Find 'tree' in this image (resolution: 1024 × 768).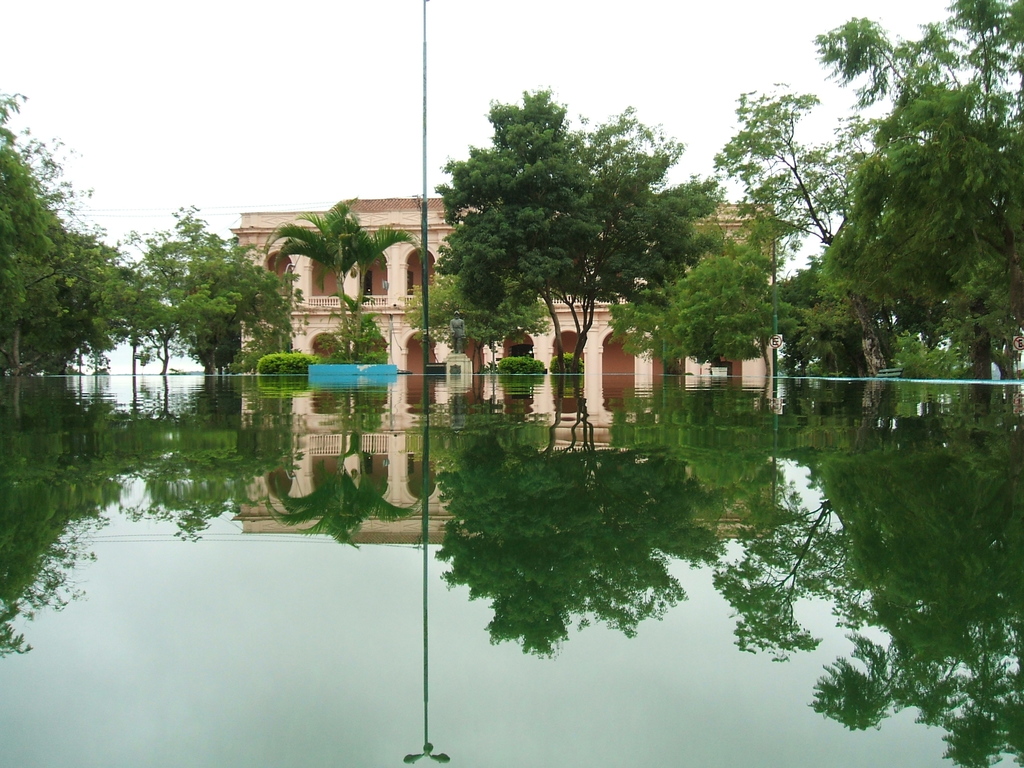
[666, 255, 769, 371].
